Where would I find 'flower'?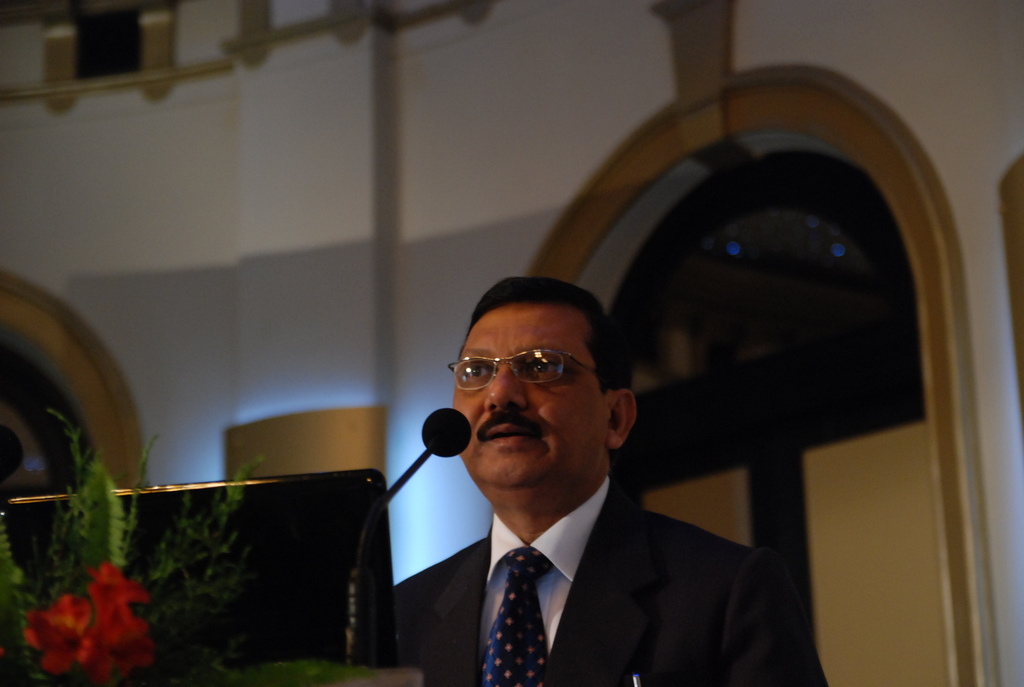
At box(84, 558, 150, 627).
